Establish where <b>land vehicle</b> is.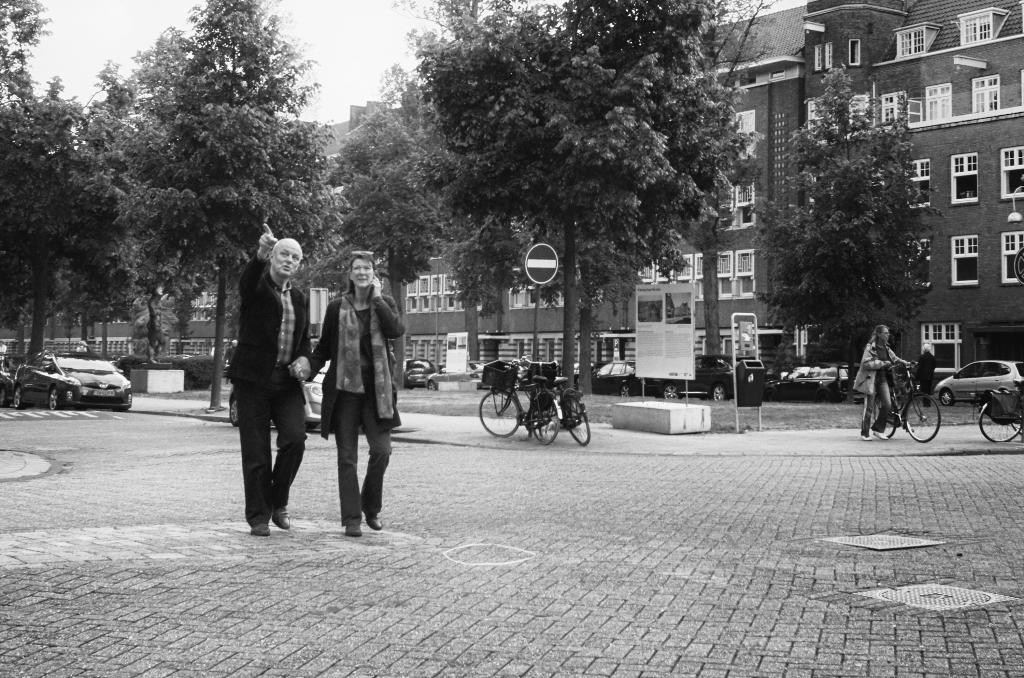
Established at BBox(19, 347, 132, 407).
